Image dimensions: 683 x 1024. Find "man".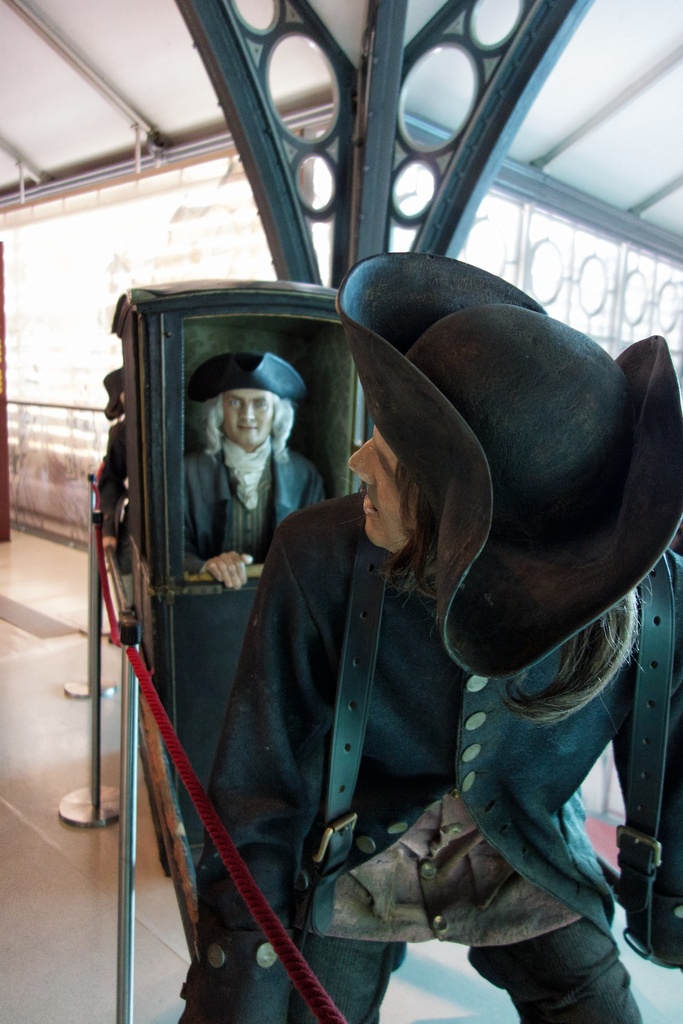
bbox=(176, 245, 682, 1023).
